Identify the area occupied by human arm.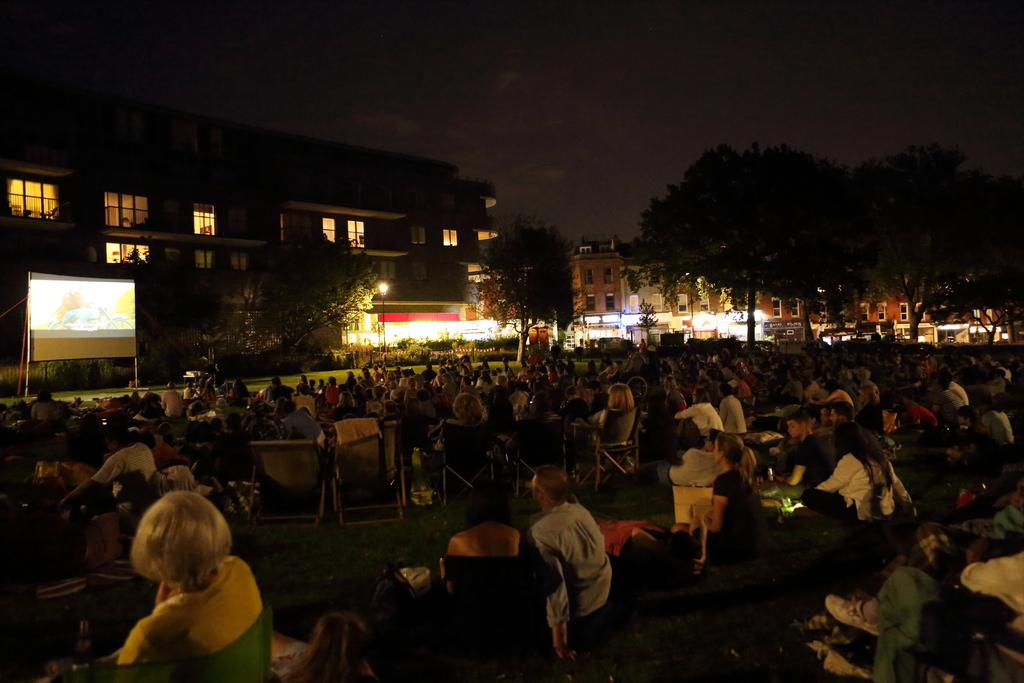
Area: 781 382 792 393.
